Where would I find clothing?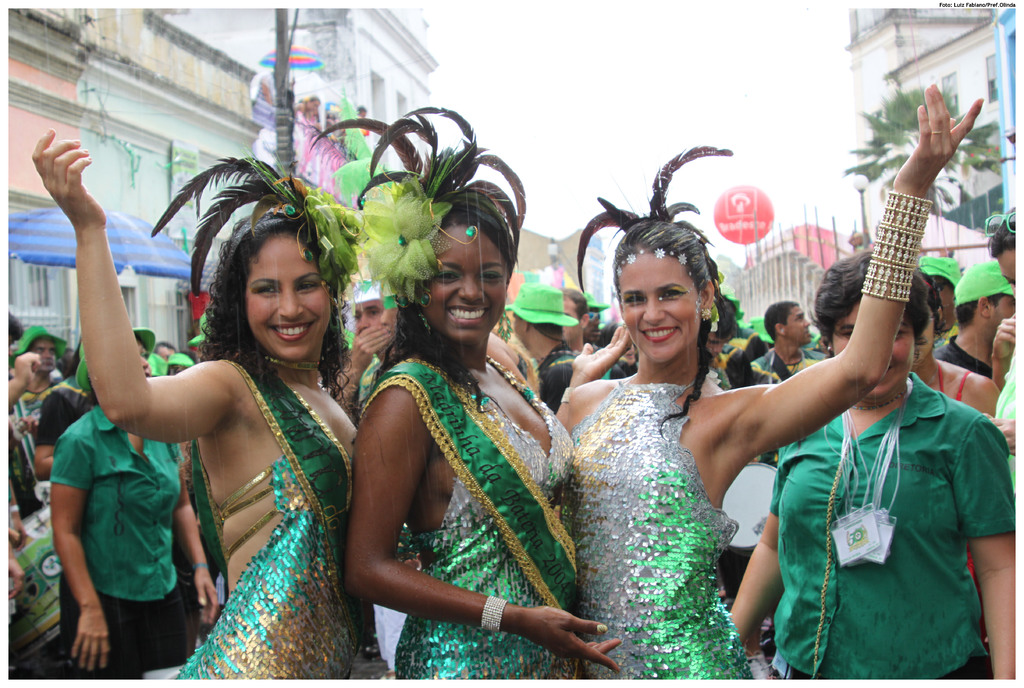
At [28, 385, 93, 652].
